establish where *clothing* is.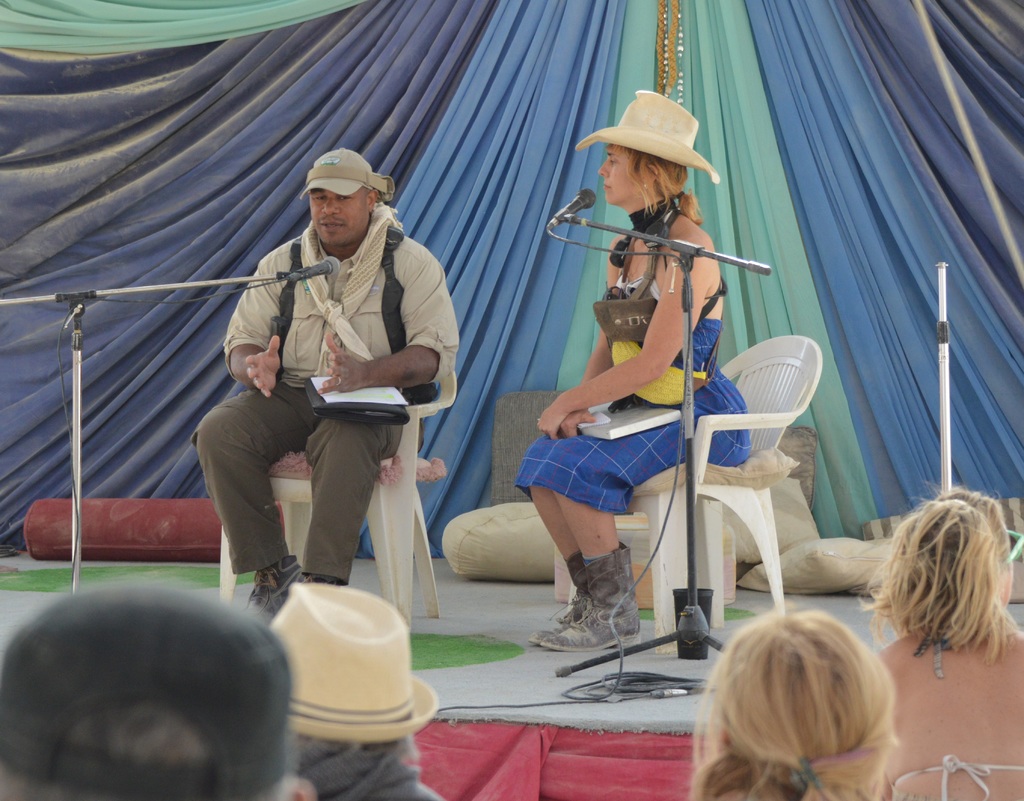
Established at {"x1": 223, "y1": 202, "x2": 444, "y2": 596}.
